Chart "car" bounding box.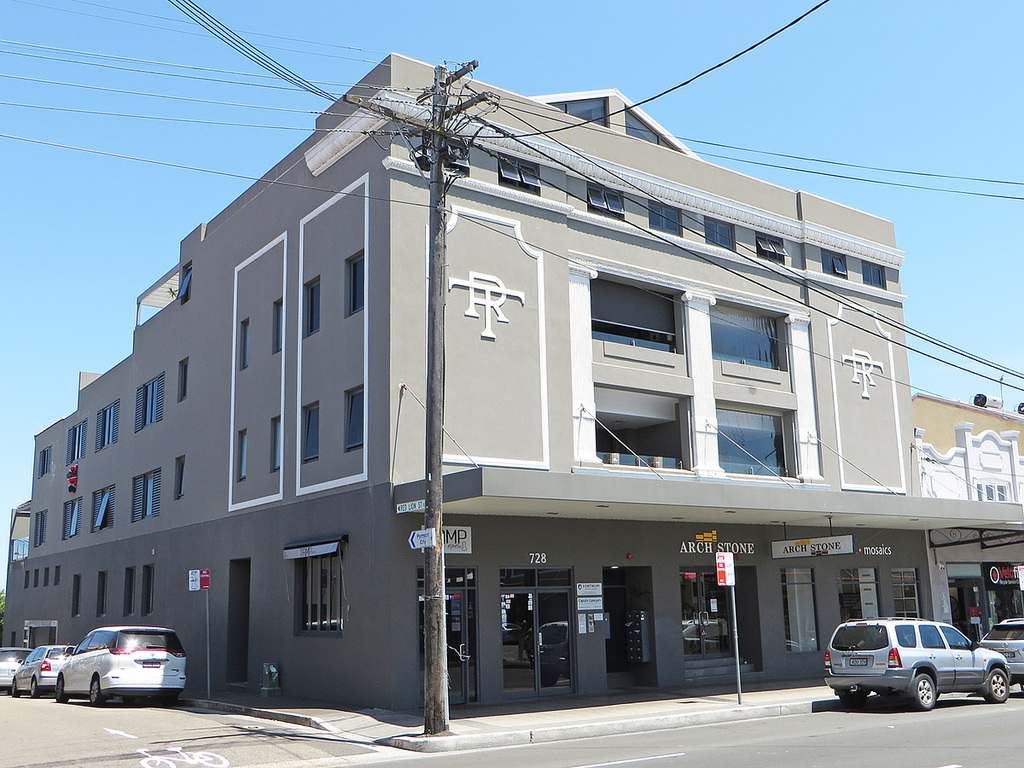
Charted: {"left": 0, "top": 646, "right": 32, "bottom": 690}.
